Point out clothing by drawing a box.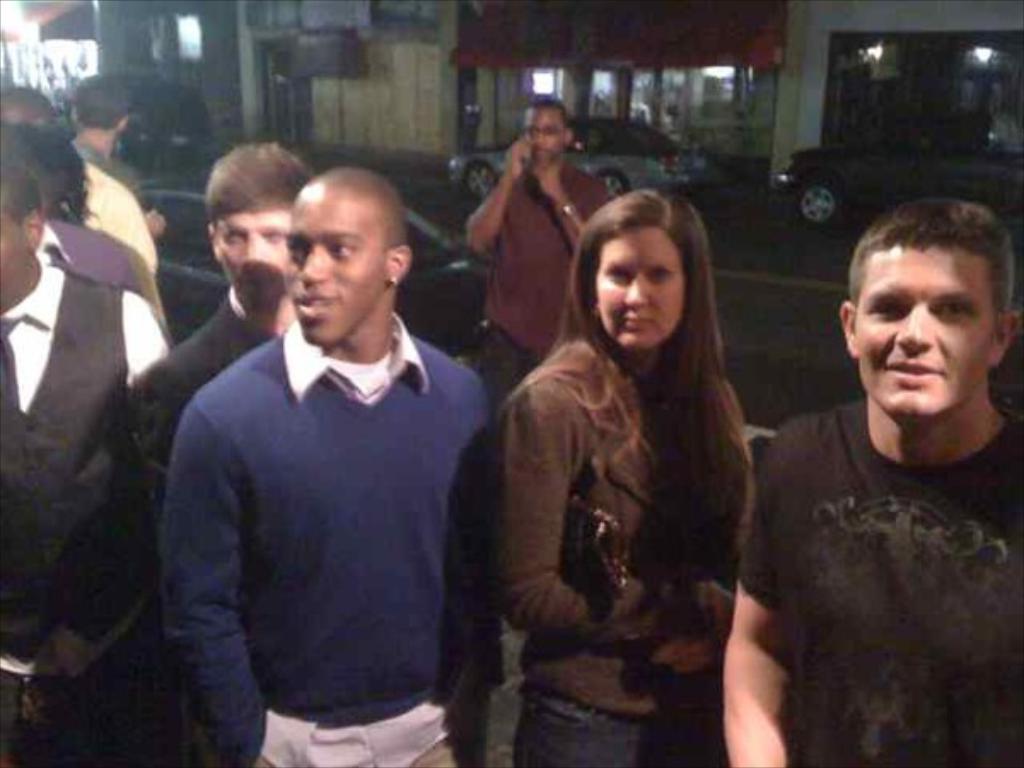
(left=31, top=213, right=171, bottom=345).
